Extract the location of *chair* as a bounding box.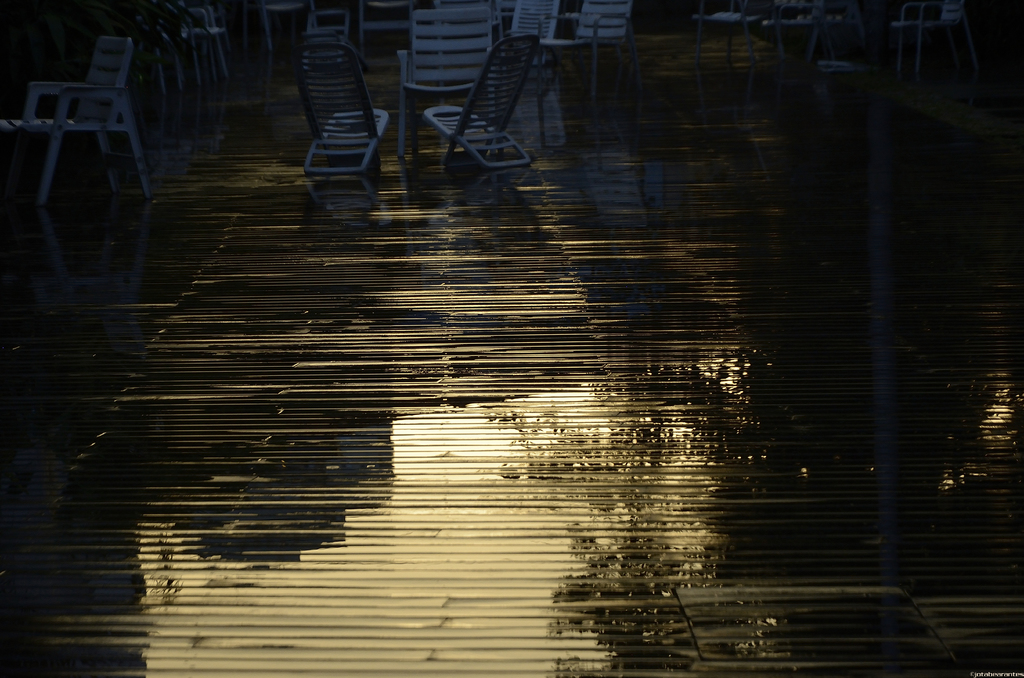
BBox(757, 0, 832, 82).
